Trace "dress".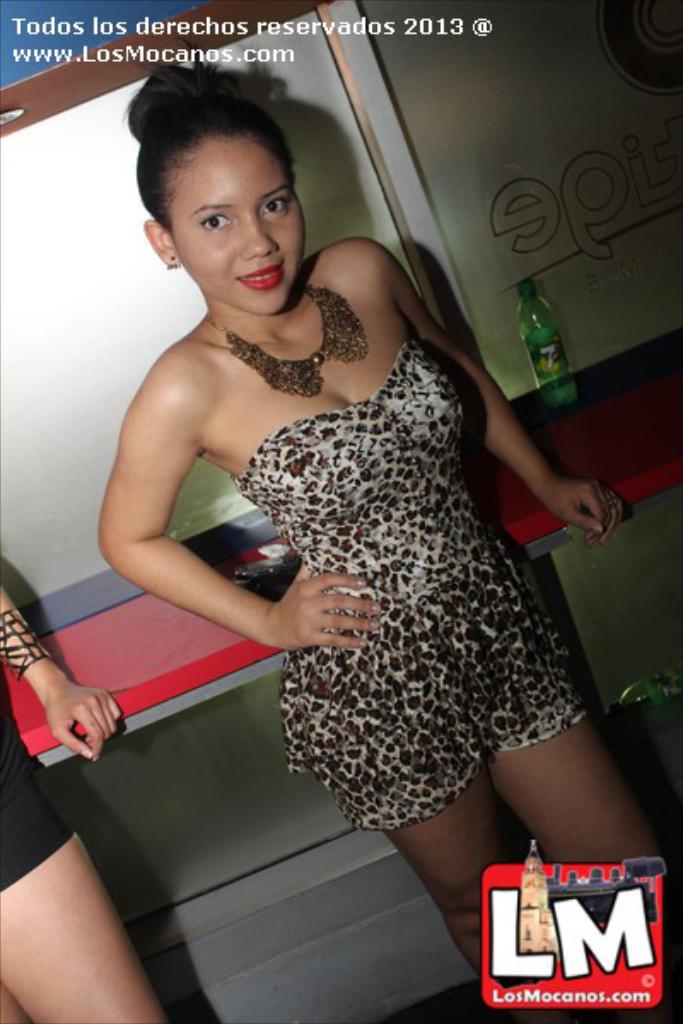
Traced to locate(193, 282, 577, 847).
